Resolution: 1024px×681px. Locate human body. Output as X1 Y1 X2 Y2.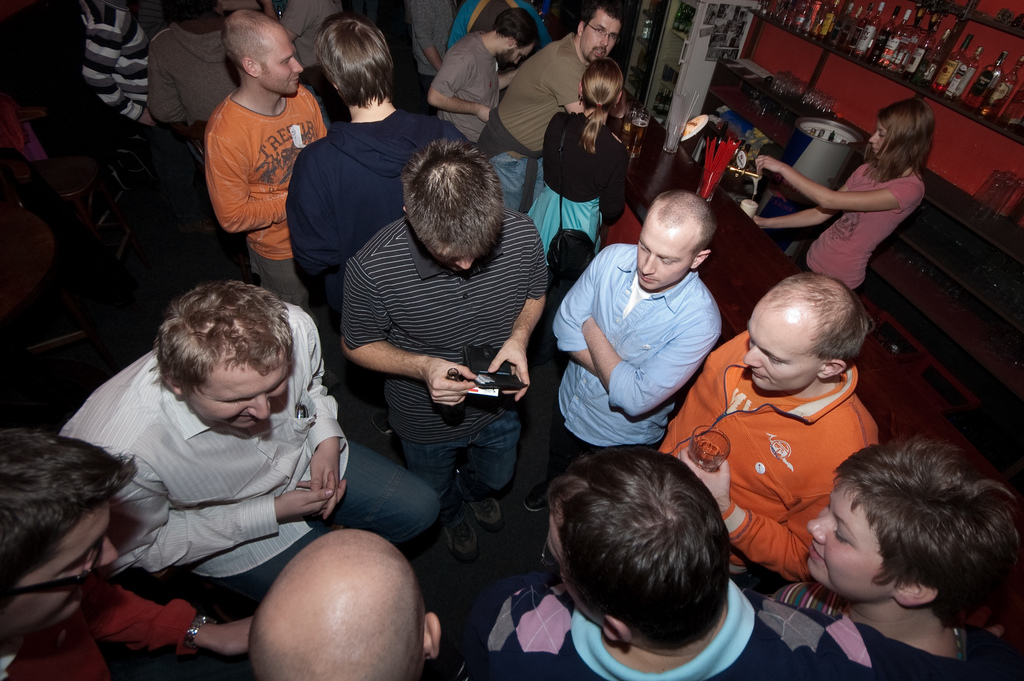
757 584 991 680.
